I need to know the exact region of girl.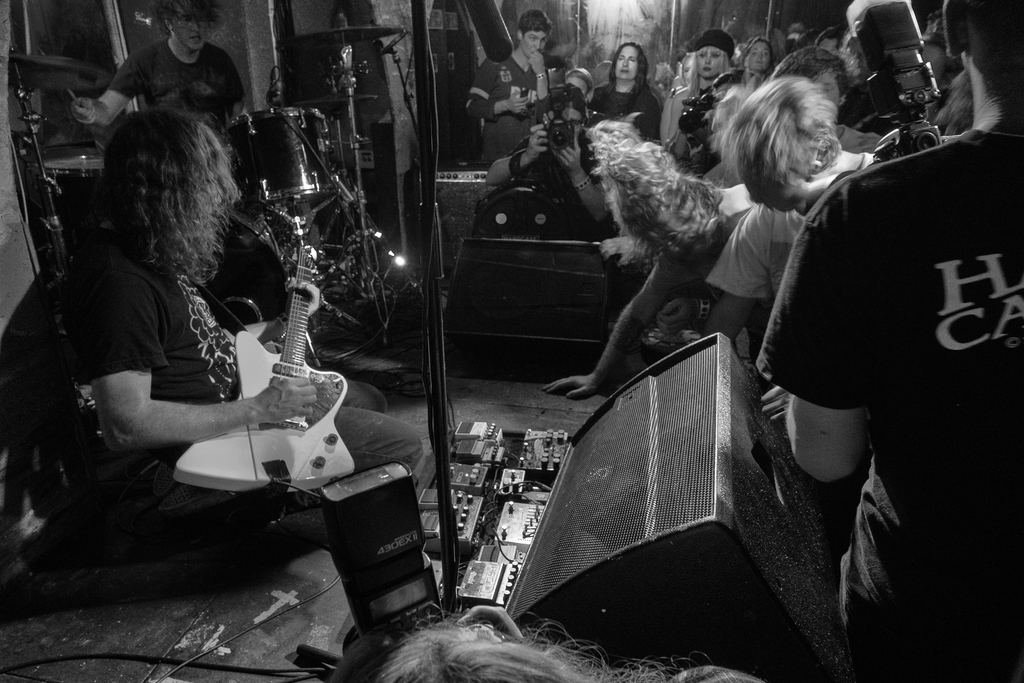
Region: <bbox>732, 35, 776, 92</bbox>.
